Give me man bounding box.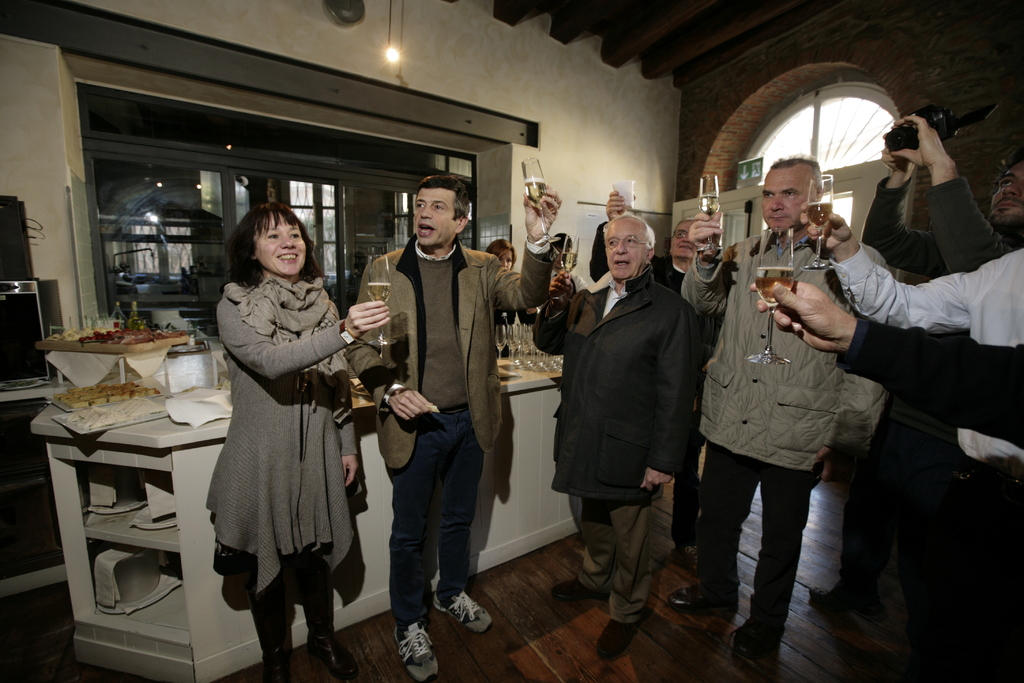
577:186:715:564.
